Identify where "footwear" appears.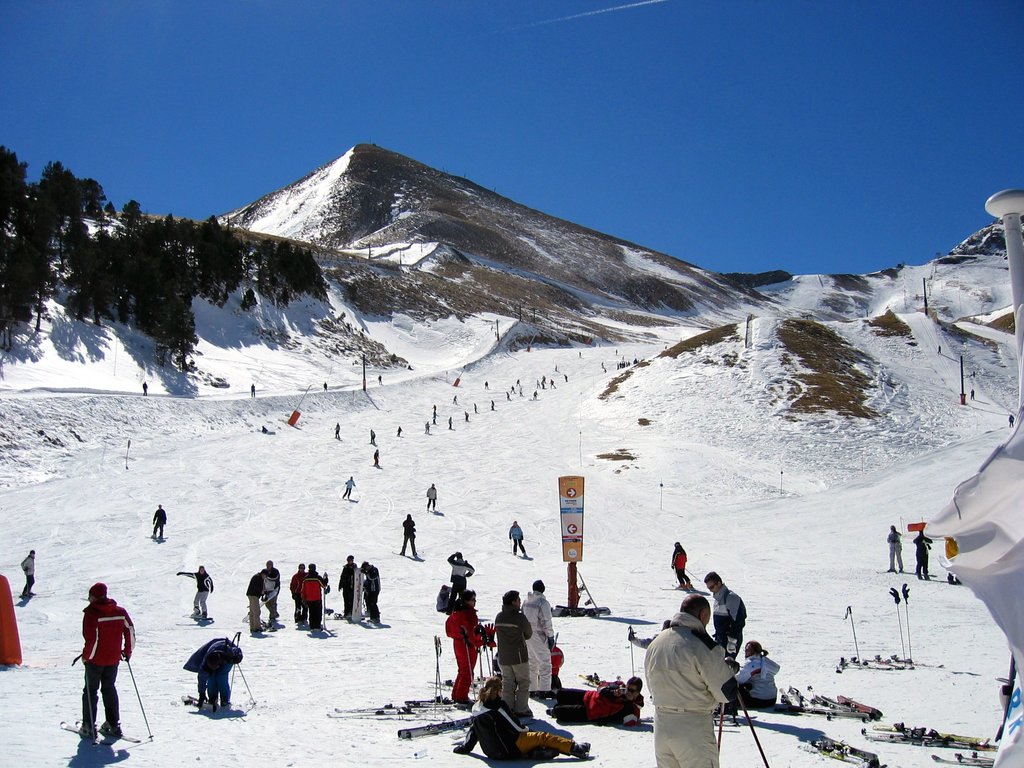
Appears at bbox(532, 749, 551, 761).
